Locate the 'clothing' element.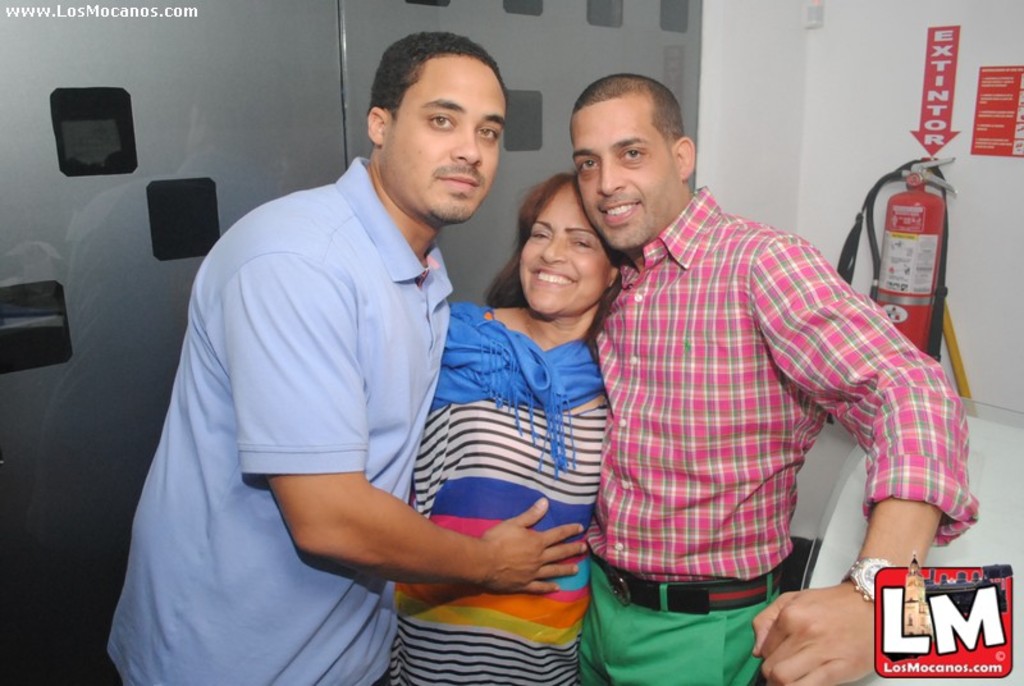
Element bbox: 593 186 977 685.
